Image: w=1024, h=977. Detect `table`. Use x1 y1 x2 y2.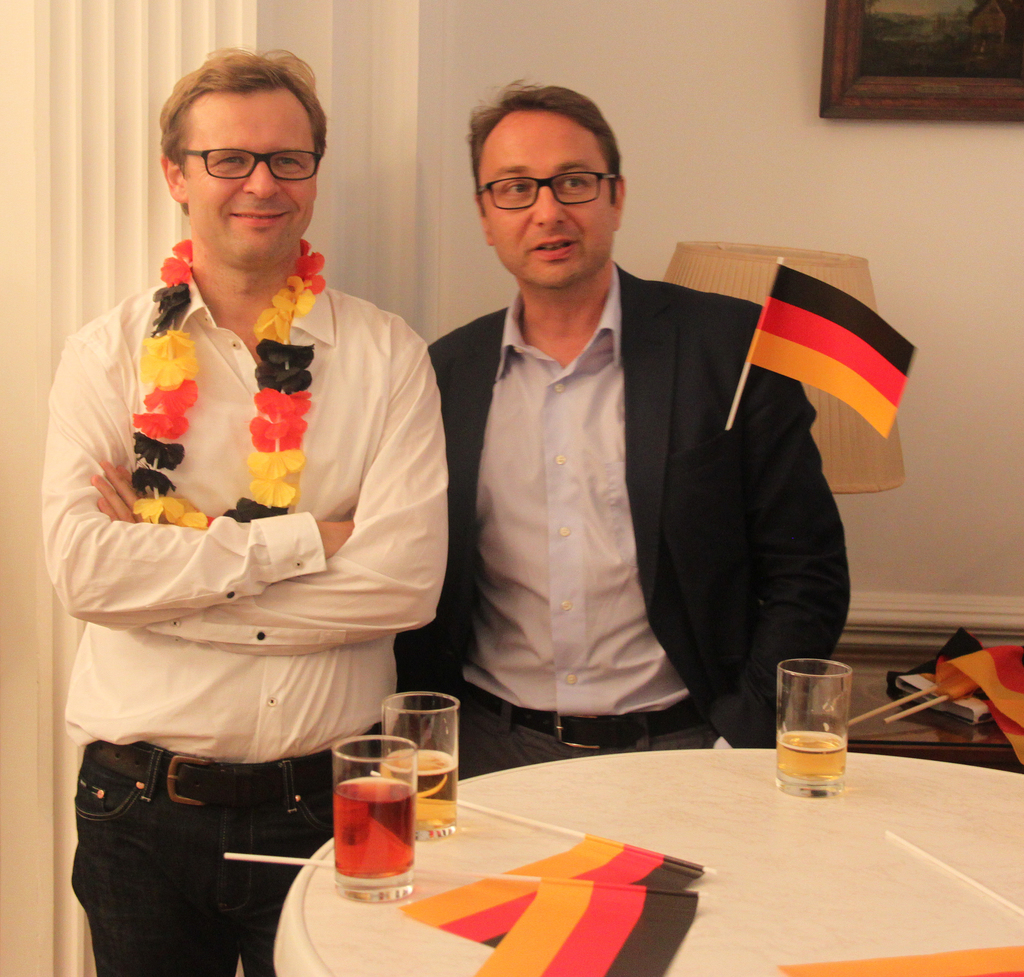
300 670 1014 967.
